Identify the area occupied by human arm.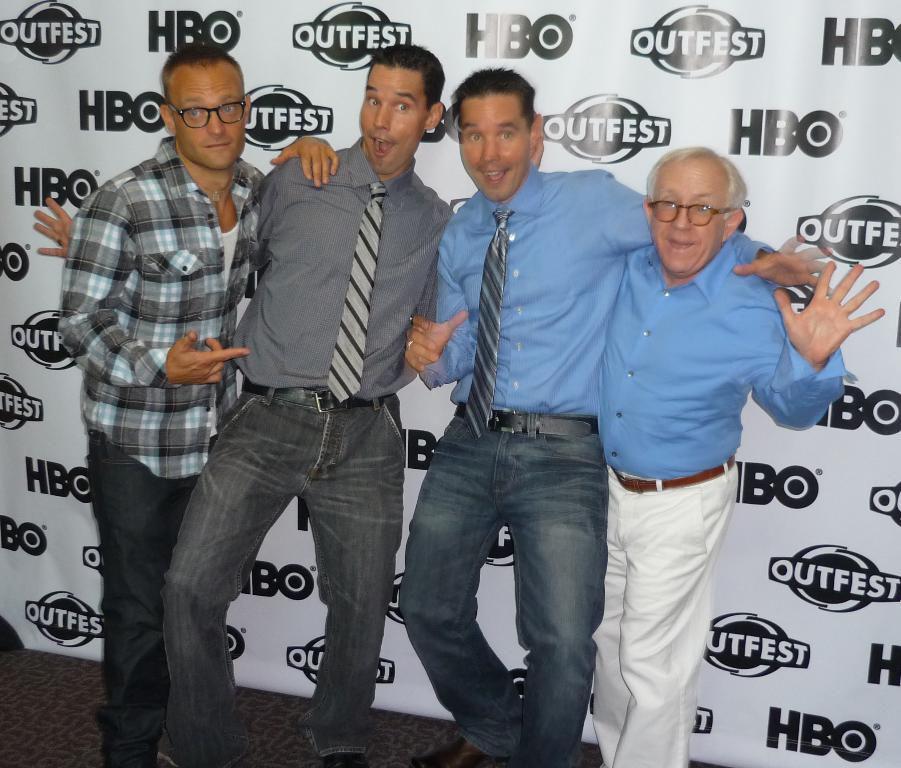
Area: 32/193/72/262.
